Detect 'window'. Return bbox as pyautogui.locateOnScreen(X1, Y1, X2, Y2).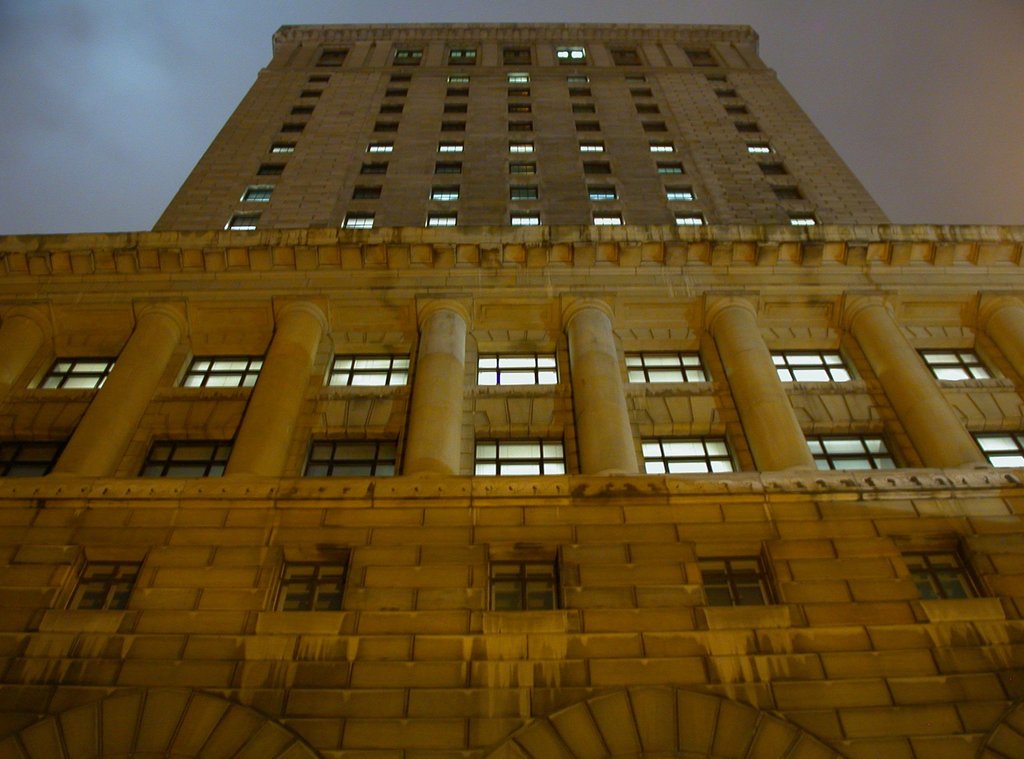
pyautogui.locateOnScreen(239, 181, 268, 208).
